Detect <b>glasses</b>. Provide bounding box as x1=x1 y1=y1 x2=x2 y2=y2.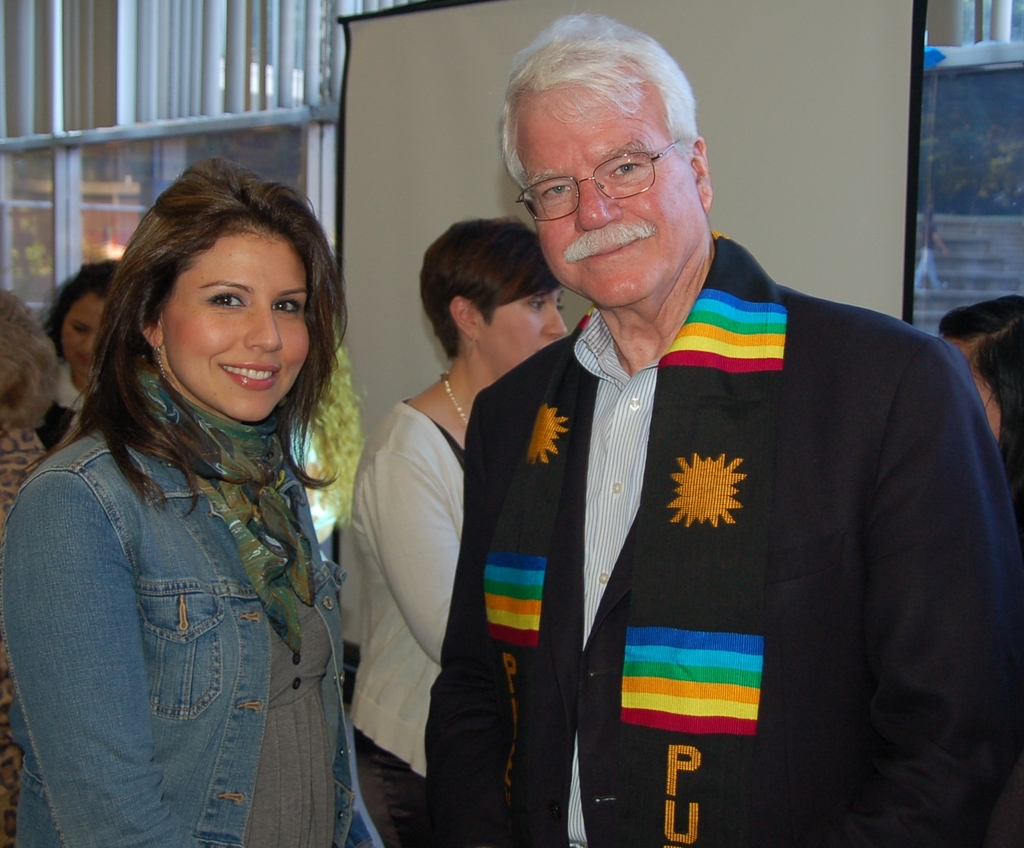
x1=518 y1=134 x2=698 y2=198.
